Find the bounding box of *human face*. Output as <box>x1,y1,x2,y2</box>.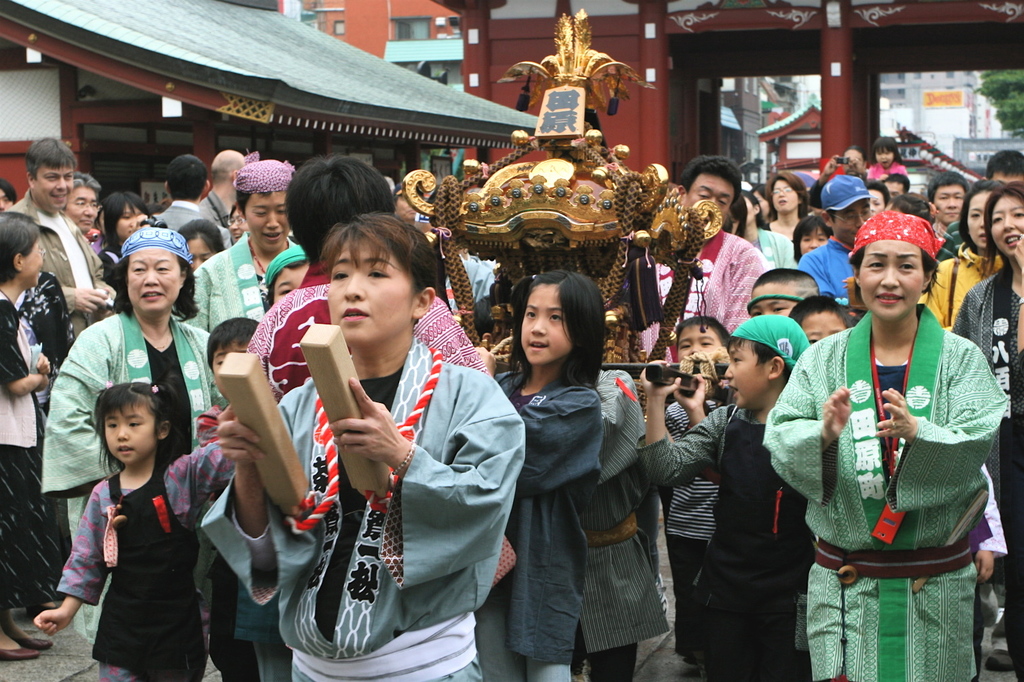
<box>108,405,150,463</box>.
